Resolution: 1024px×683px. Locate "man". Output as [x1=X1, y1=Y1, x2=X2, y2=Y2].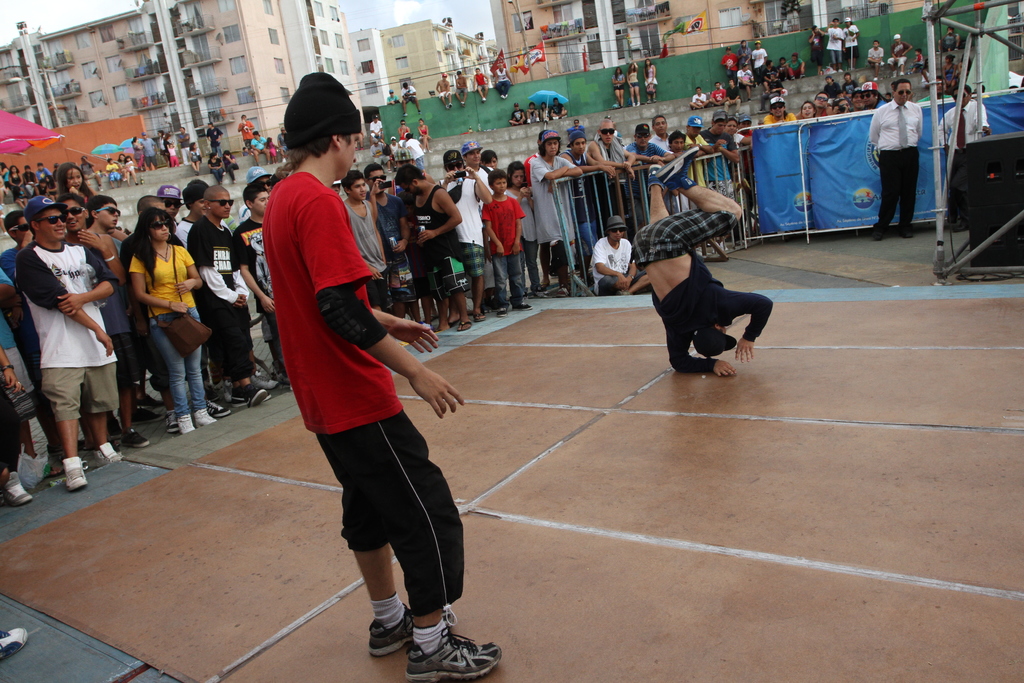
[x1=651, y1=114, x2=669, y2=151].
